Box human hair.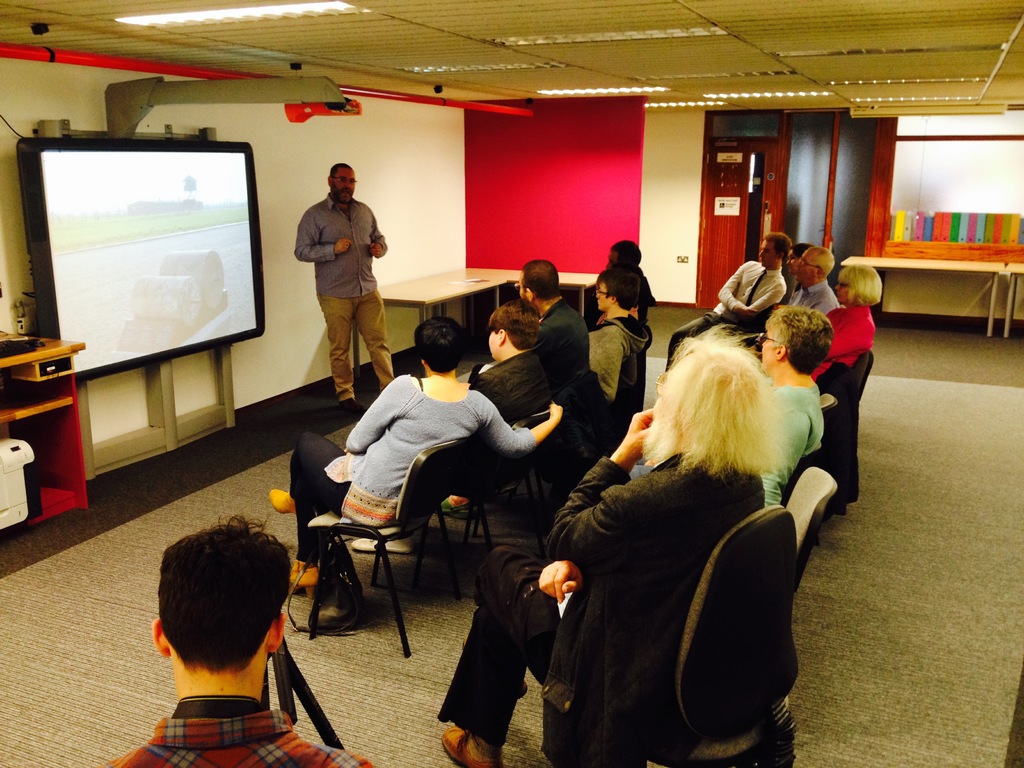
detection(486, 301, 536, 351).
